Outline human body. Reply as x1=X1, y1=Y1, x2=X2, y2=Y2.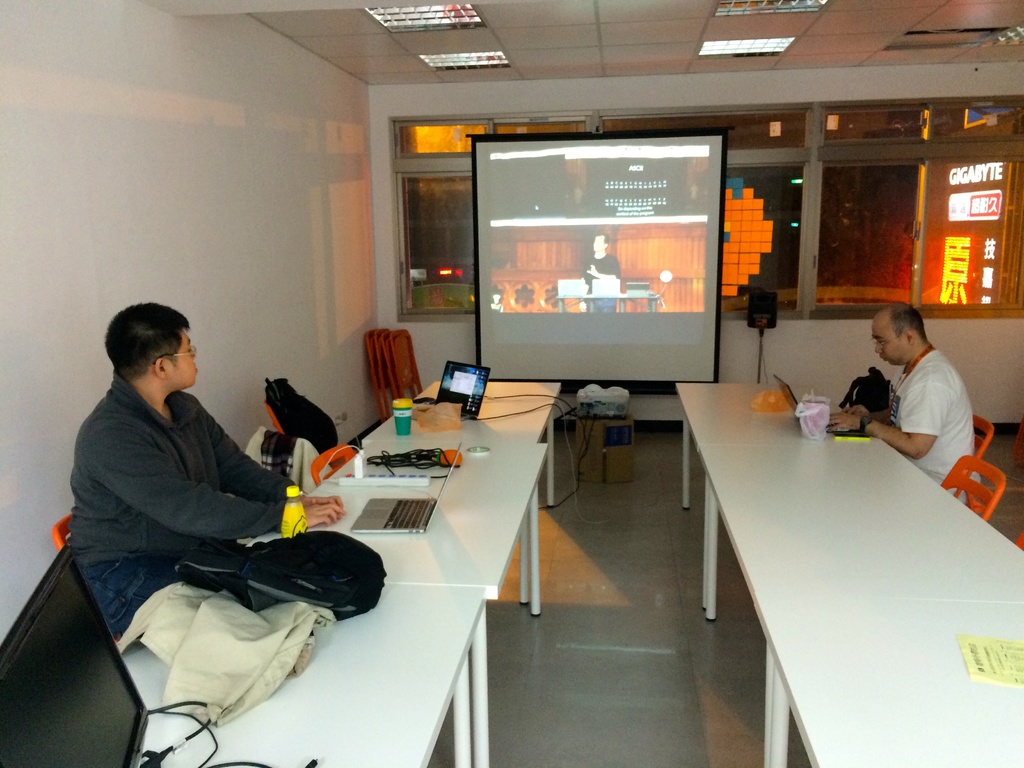
x1=845, y1=301, x2=986, y2=492.
